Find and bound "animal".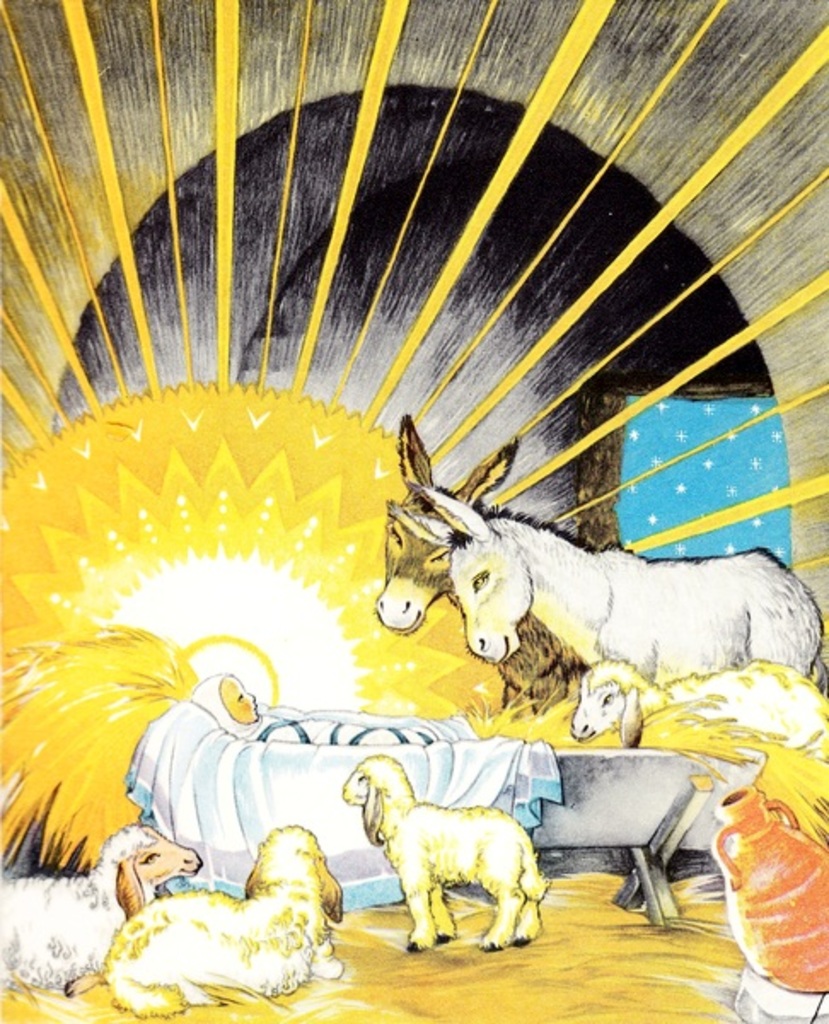
Bound: box=[61, 824, 343, 1019].
